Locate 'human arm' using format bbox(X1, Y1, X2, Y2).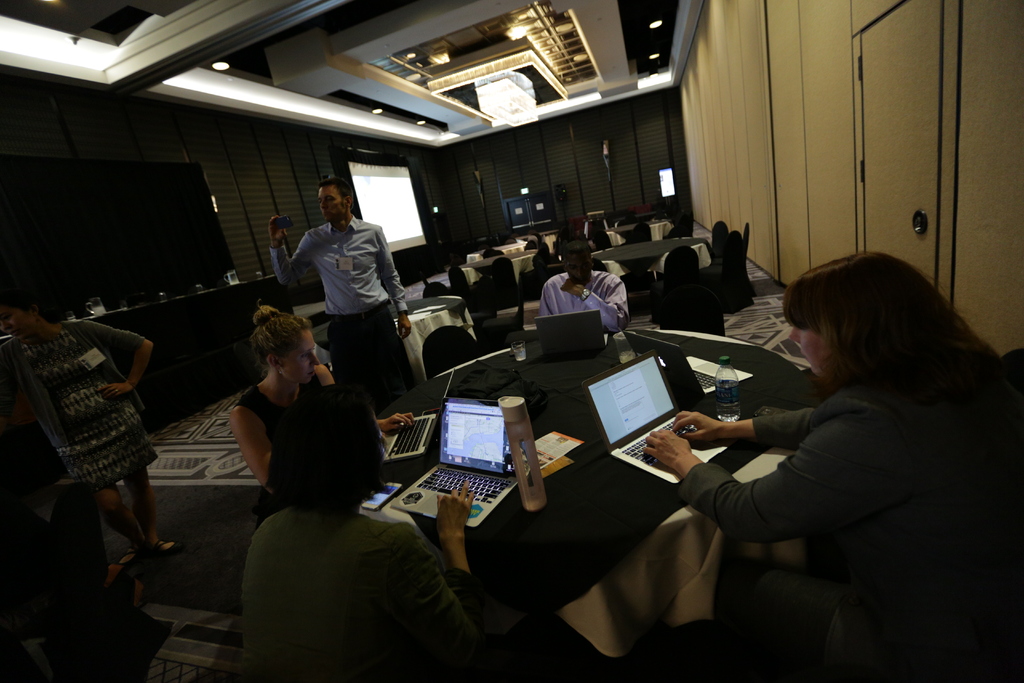
bbox(269, 215, 315, 292).
